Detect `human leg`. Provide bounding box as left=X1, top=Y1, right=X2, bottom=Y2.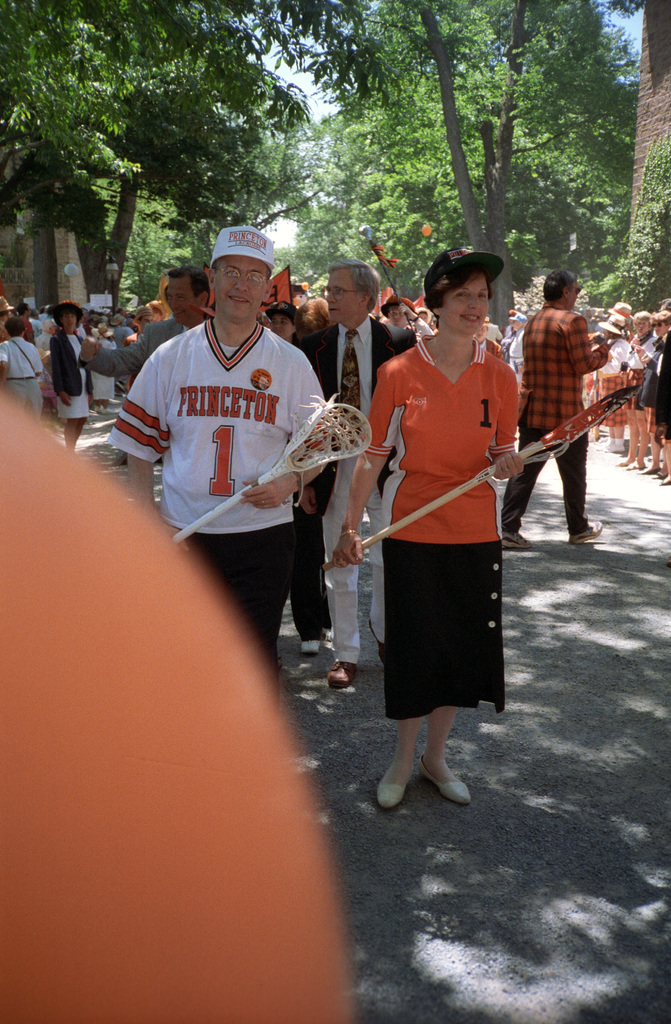
left=503, top=431, right=538, bottom=540.
